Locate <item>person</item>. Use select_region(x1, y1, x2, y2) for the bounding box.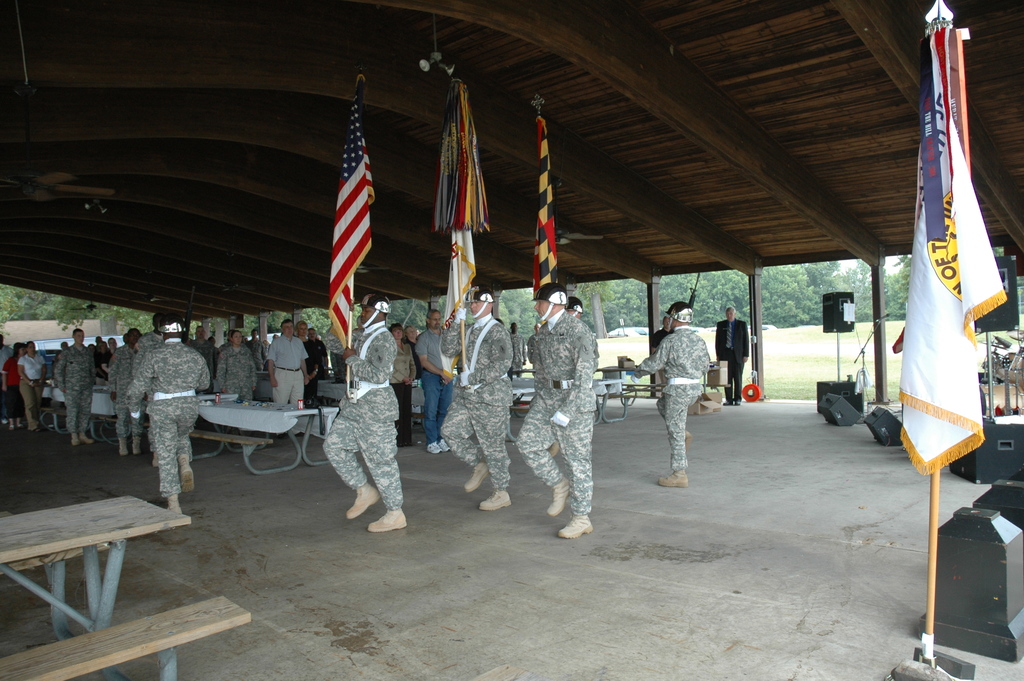
select_region(321, 288, 410, 539).
